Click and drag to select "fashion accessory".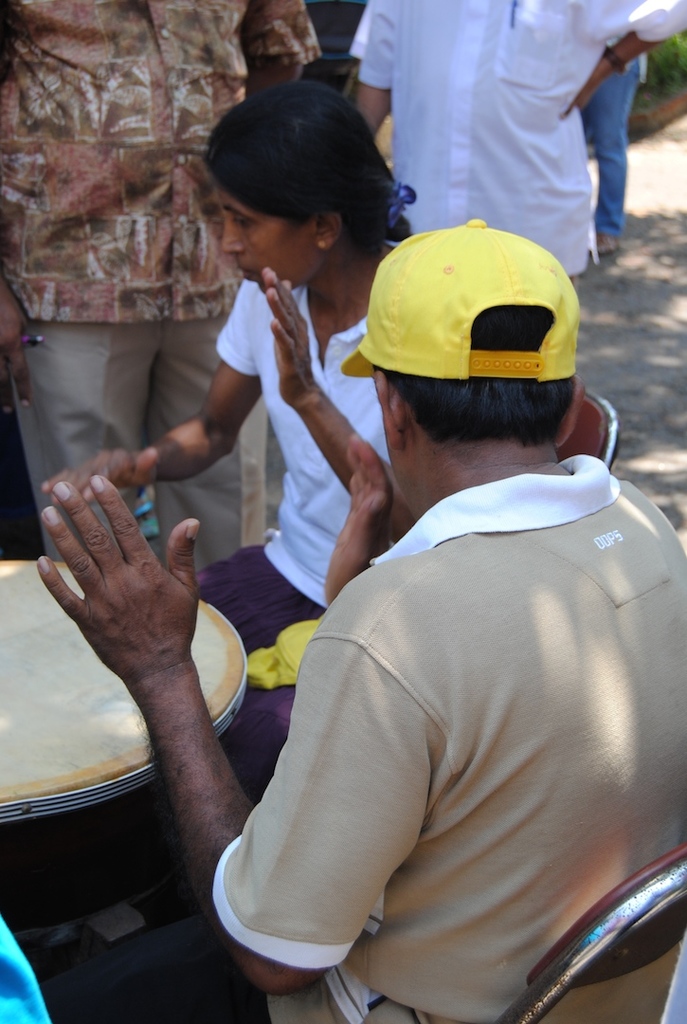
Selection: bbox(339, 218, 582, 388).
